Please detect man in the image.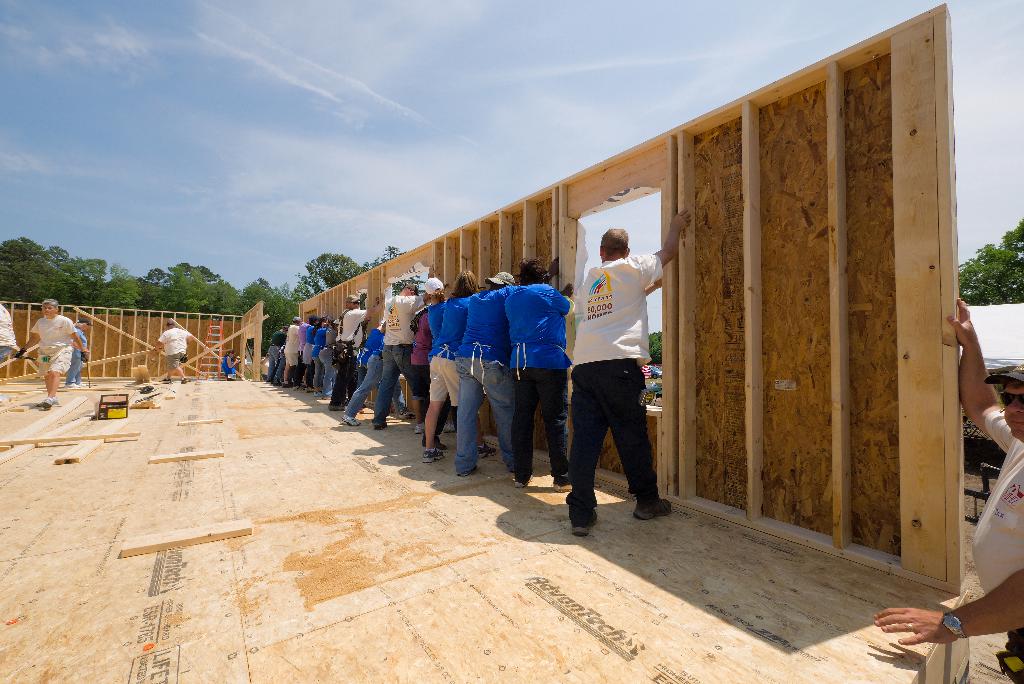
371 282 429 430.
